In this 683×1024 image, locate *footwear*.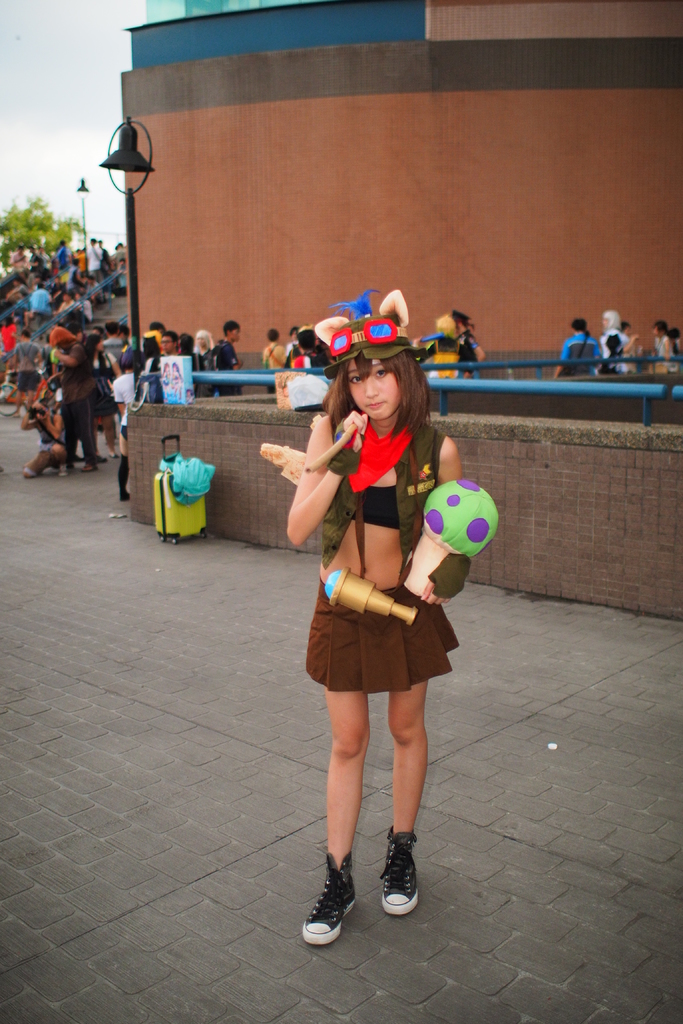
Bounding box: BBox(298, 854, 361, 947).
